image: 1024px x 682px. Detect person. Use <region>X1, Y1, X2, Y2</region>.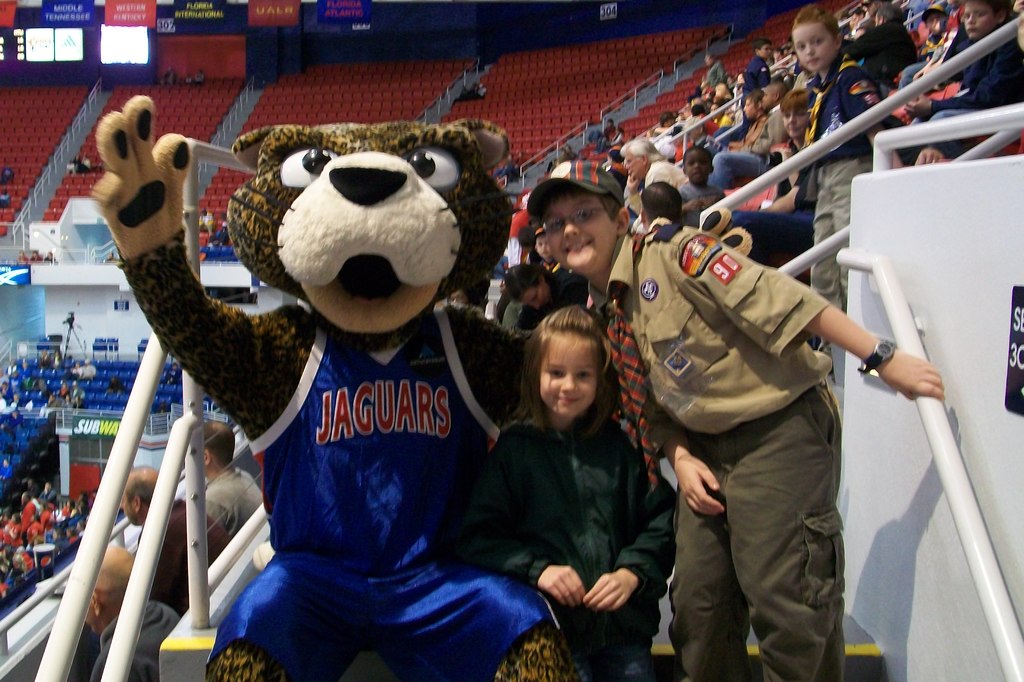
<region>733, 90, 766, 144</region>.
